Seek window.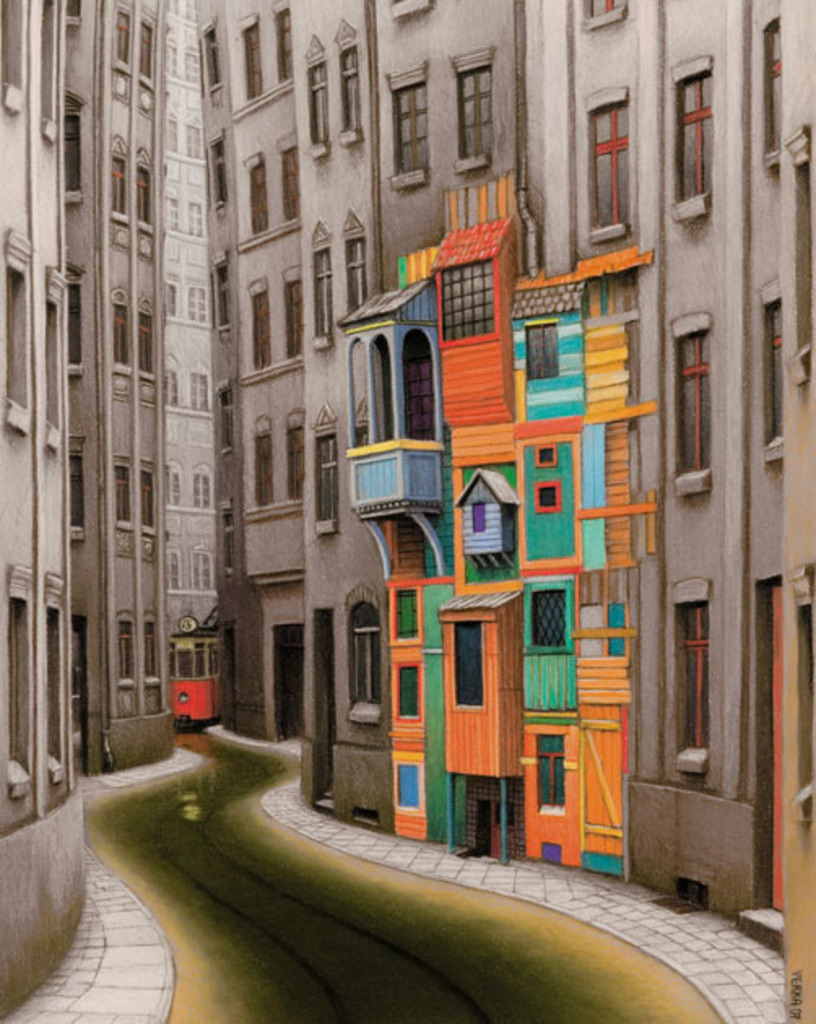
[535,483,559,505].
